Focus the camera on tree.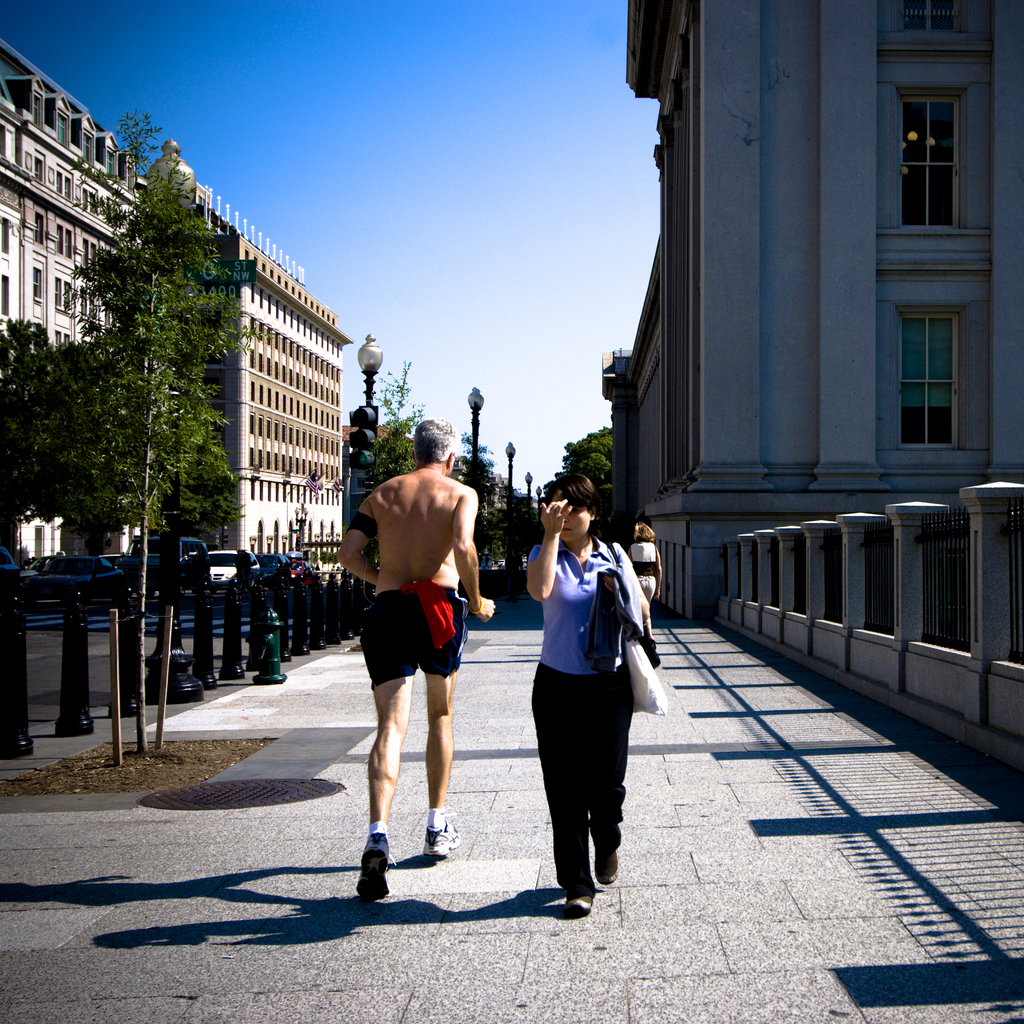
Focus region: BBox(356, 350, 445, 511).
